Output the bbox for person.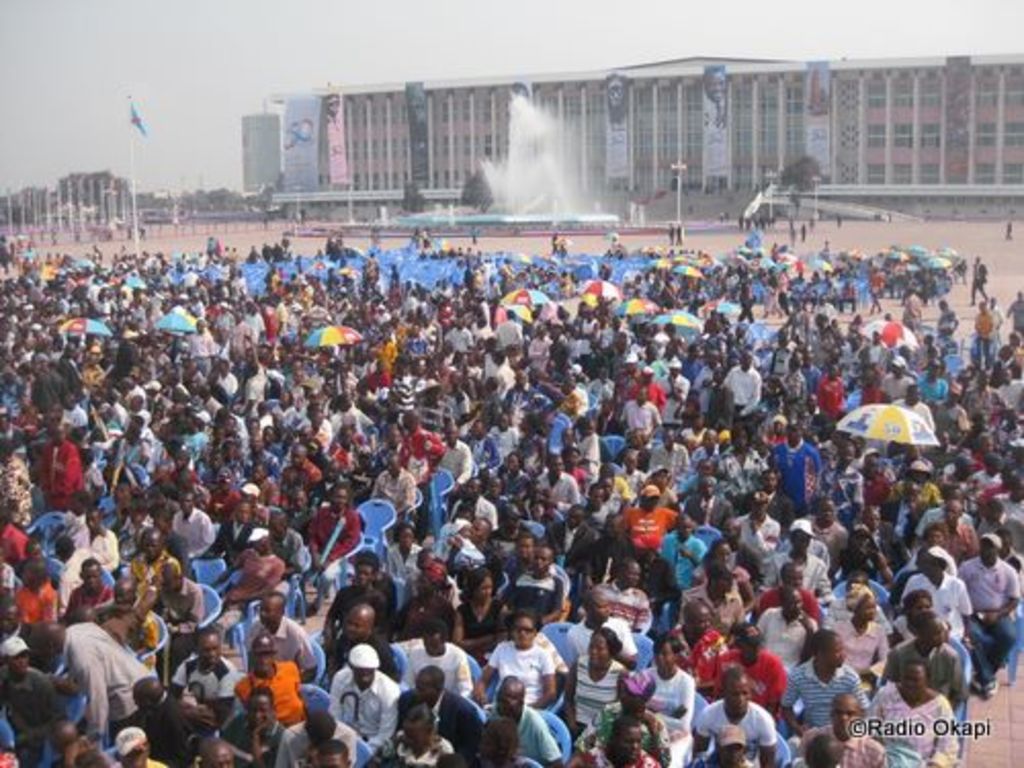
{"left": 233, "top": 590, "right": 315, "bottom": 678}.
